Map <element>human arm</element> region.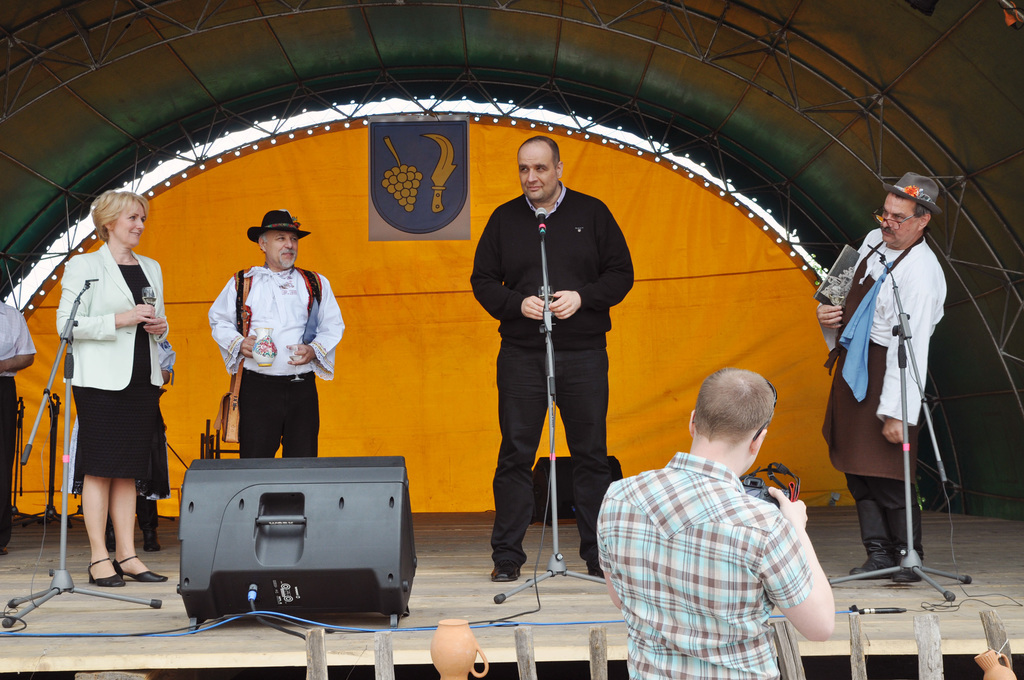
Mapped to crop(811, 303, 845, 350).
